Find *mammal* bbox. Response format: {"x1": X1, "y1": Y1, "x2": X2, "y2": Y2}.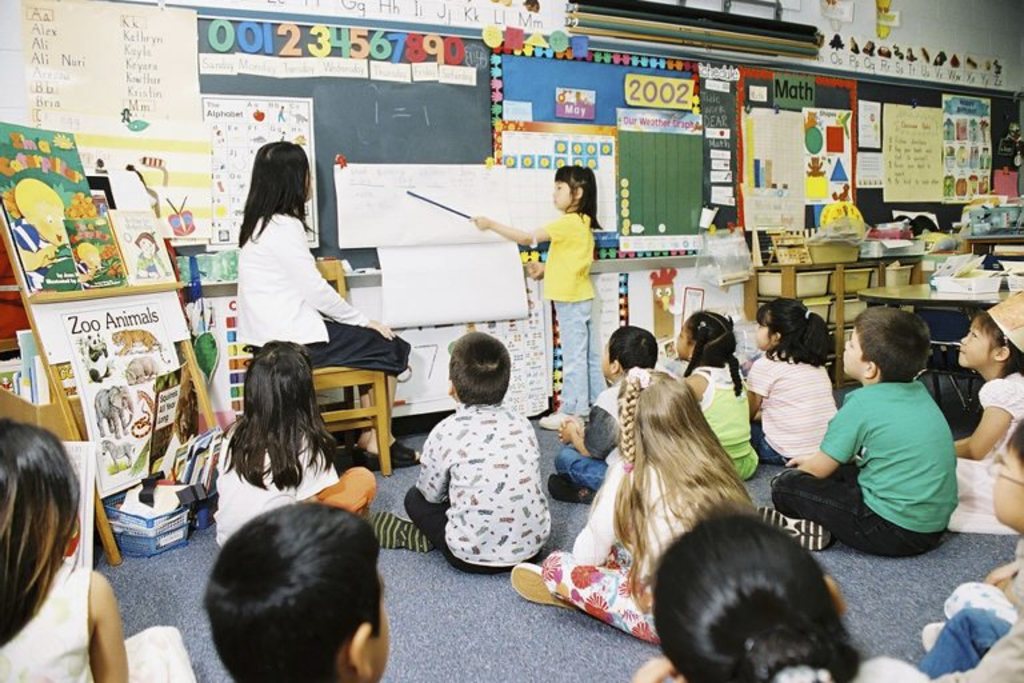
{"x1": 205, "y1": 491, "x2": 391, "y2": 682}.
